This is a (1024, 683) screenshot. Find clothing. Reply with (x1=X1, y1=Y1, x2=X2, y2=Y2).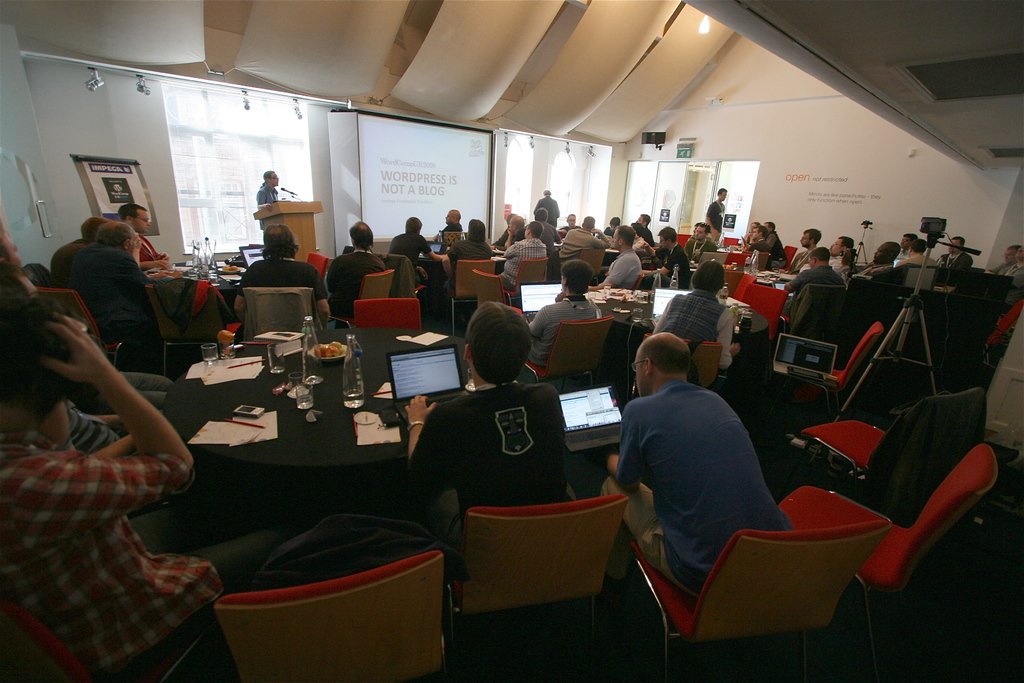
(x1=504, y1=236, x2=545, y2=286).
